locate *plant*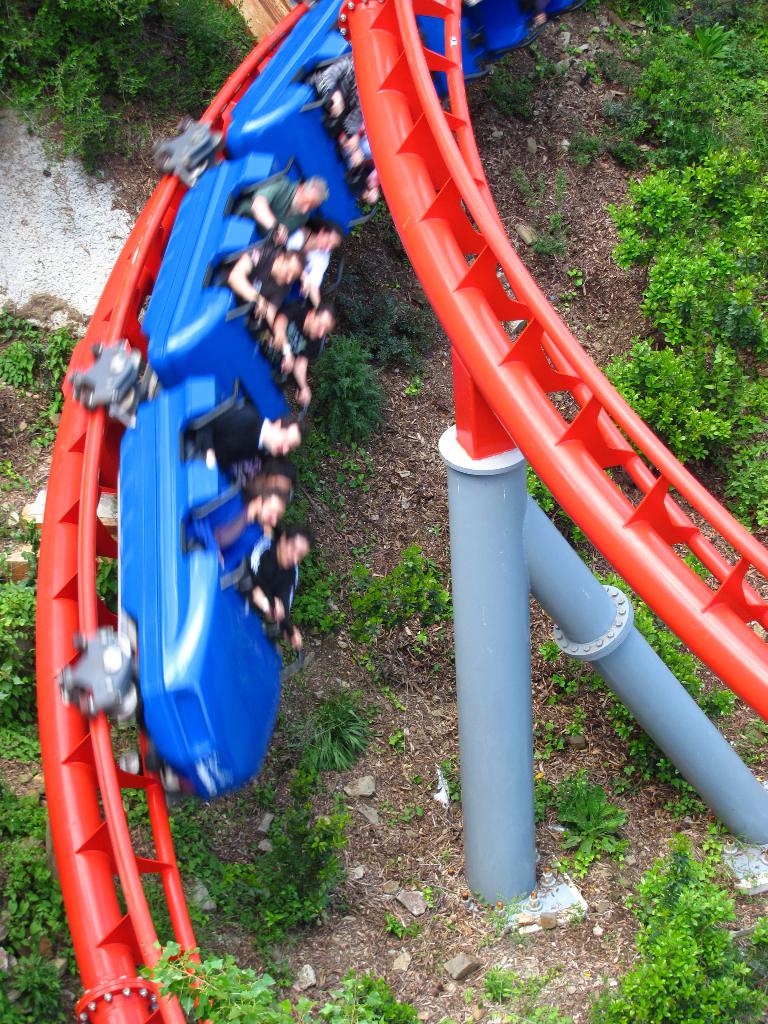
select_region(88, 557, 125, 617)
